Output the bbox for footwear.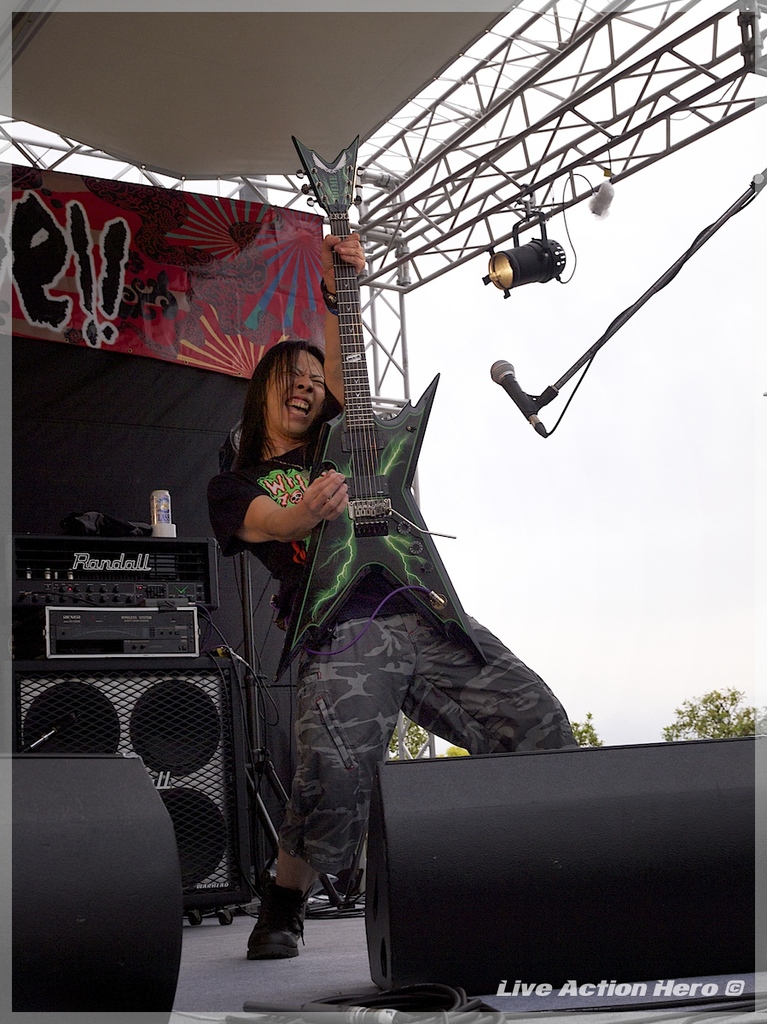
(x1=247, y1=877, x2=314, y2=960).
